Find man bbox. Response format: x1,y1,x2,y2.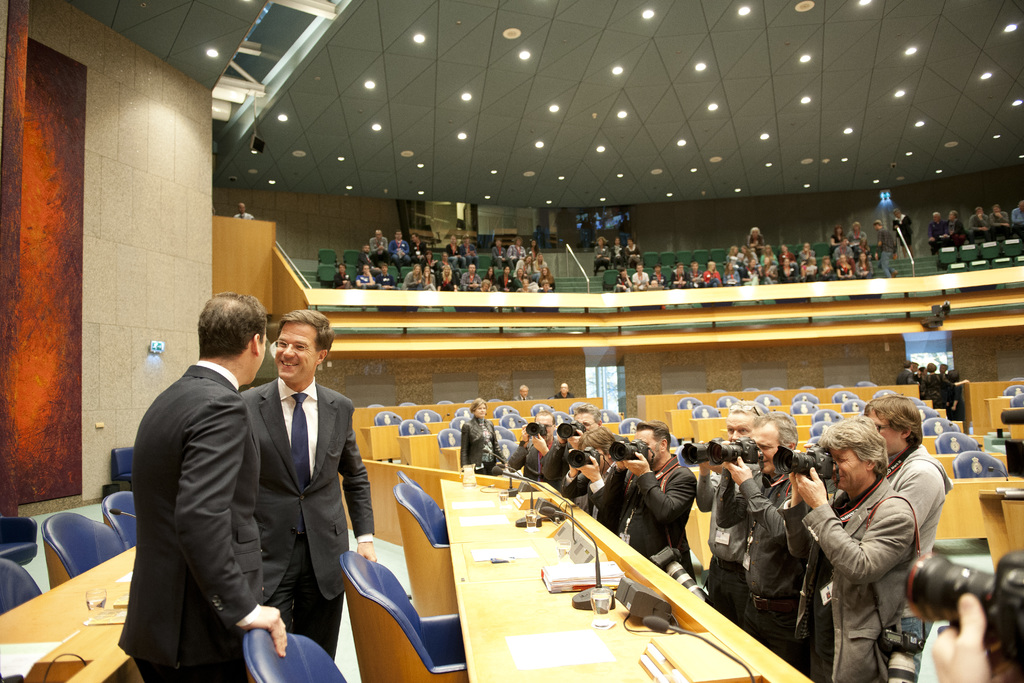
860,396,954,638.
